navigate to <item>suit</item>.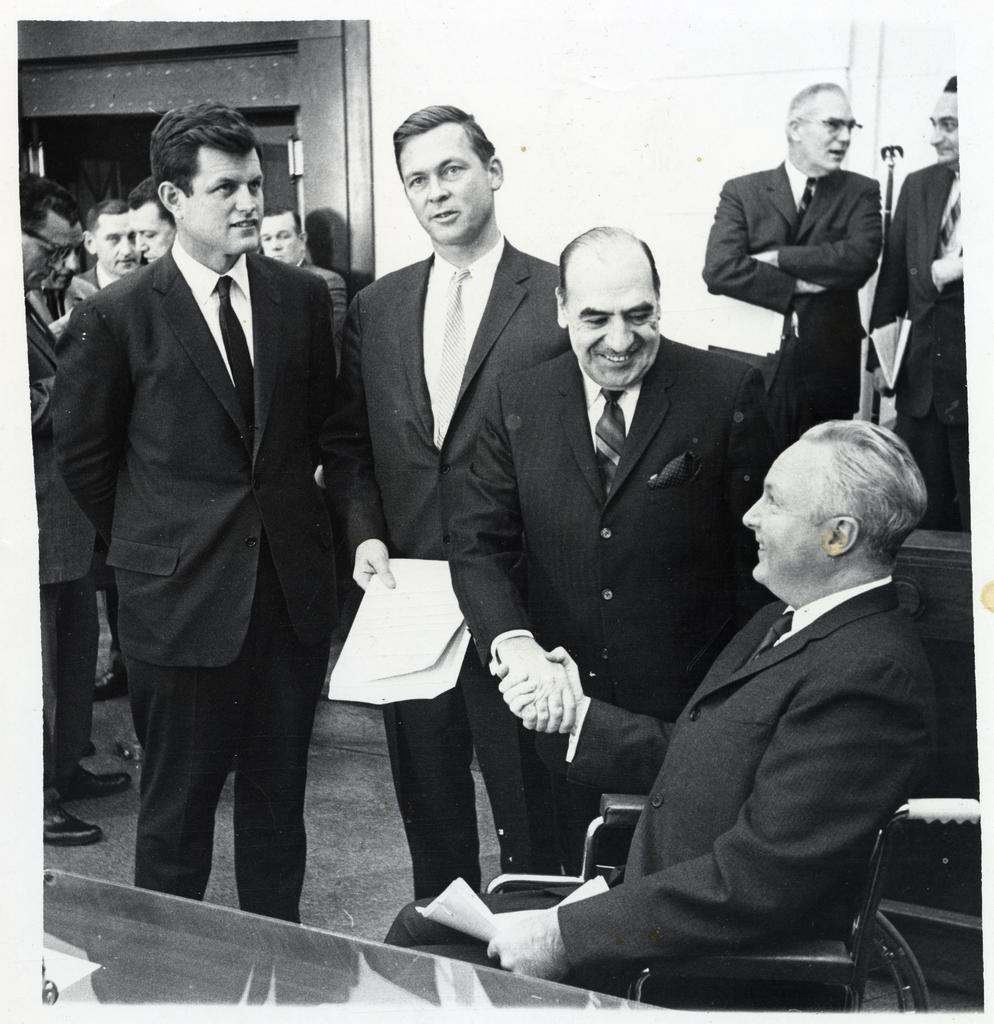
Navigation target: x1=447 y1=340 x2=769 y2=865.
